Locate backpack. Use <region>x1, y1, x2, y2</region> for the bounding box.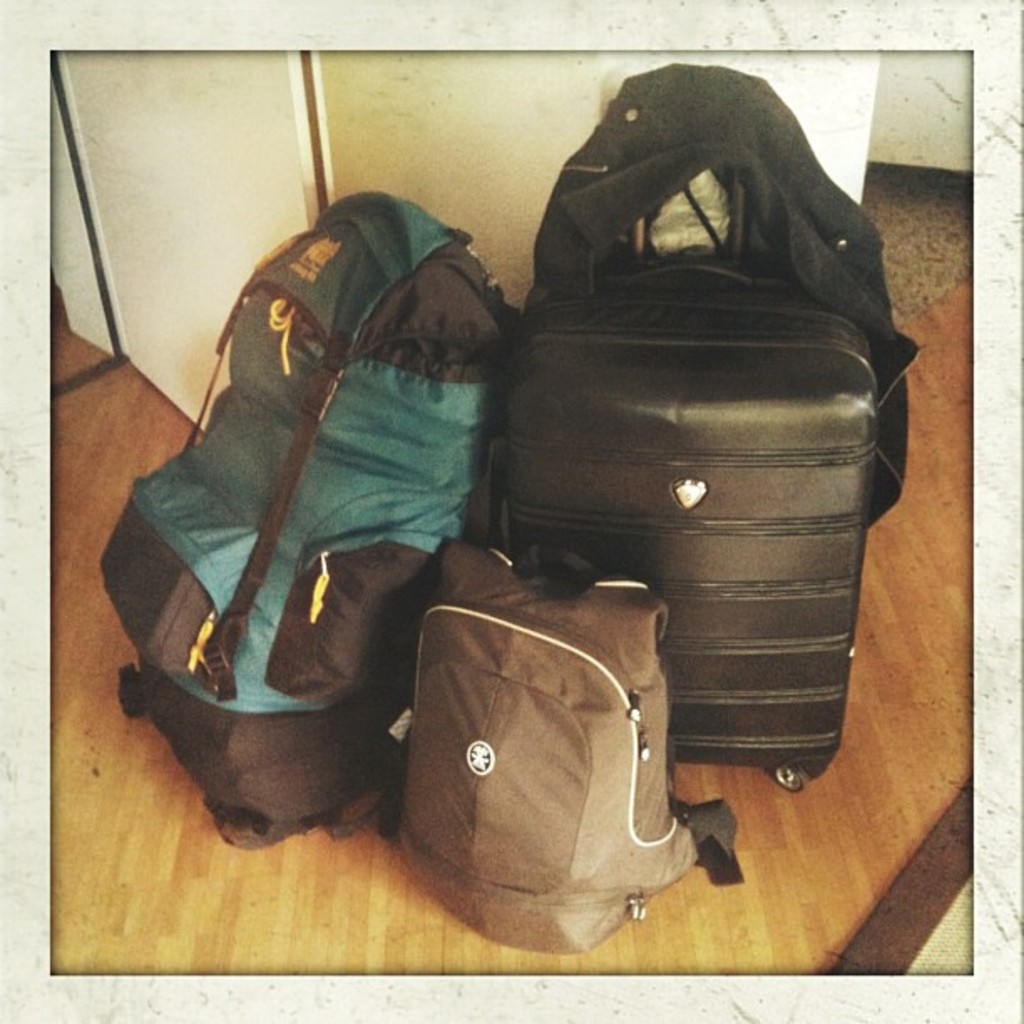
<region>509, 59, 914, 780</region>.
